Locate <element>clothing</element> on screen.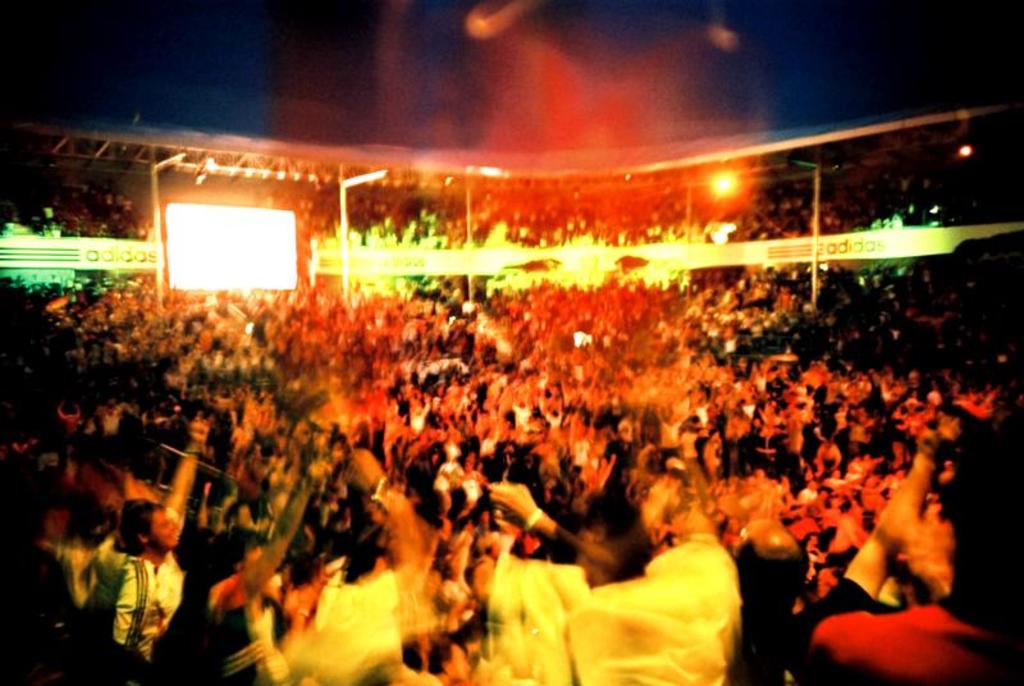
On screen at 90 530 186 641.
